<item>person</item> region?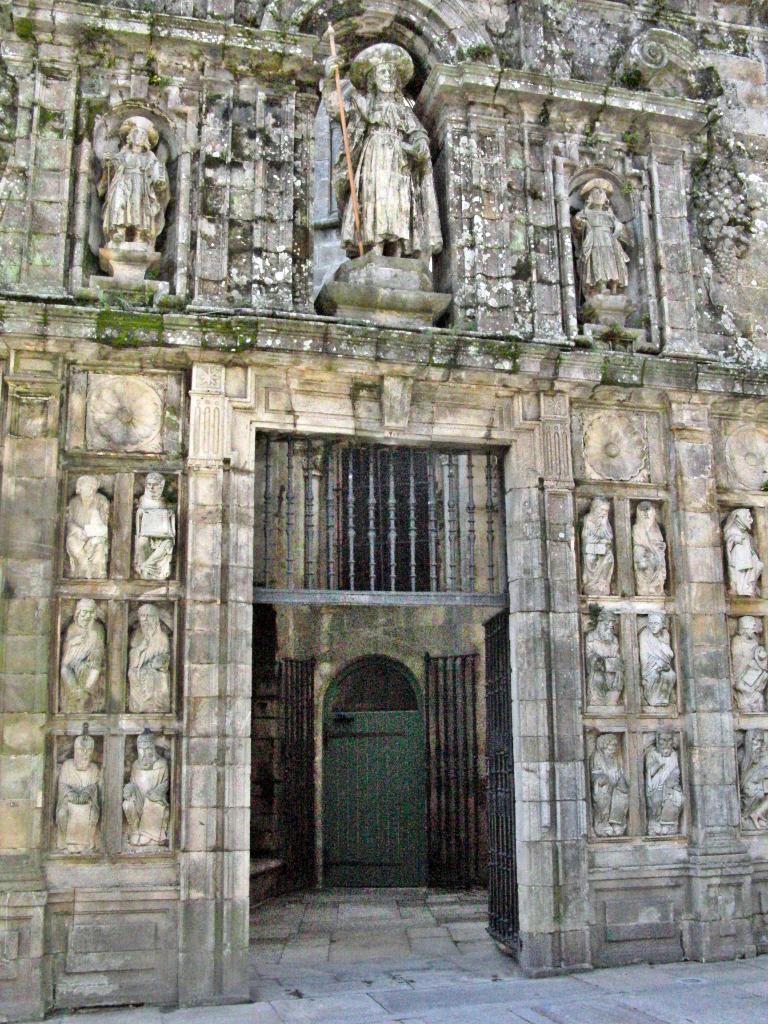
left=328, top=62, right=433, bottom=256
